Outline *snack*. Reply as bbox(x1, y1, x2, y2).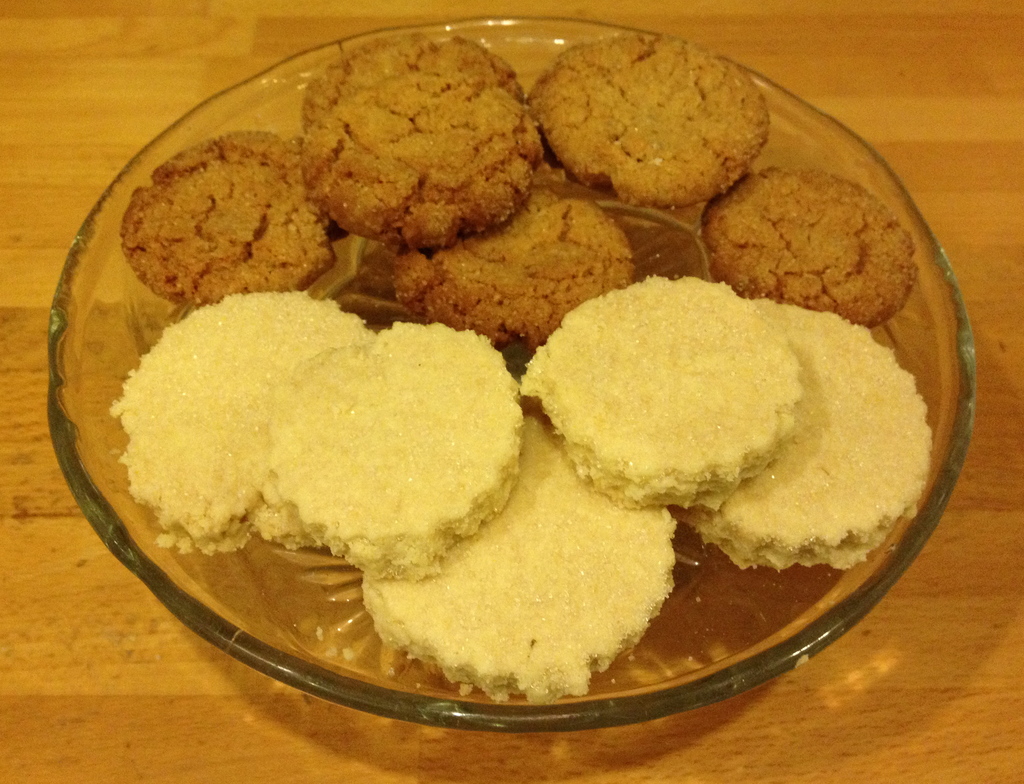
bbox(255, 320, 526, 587).
